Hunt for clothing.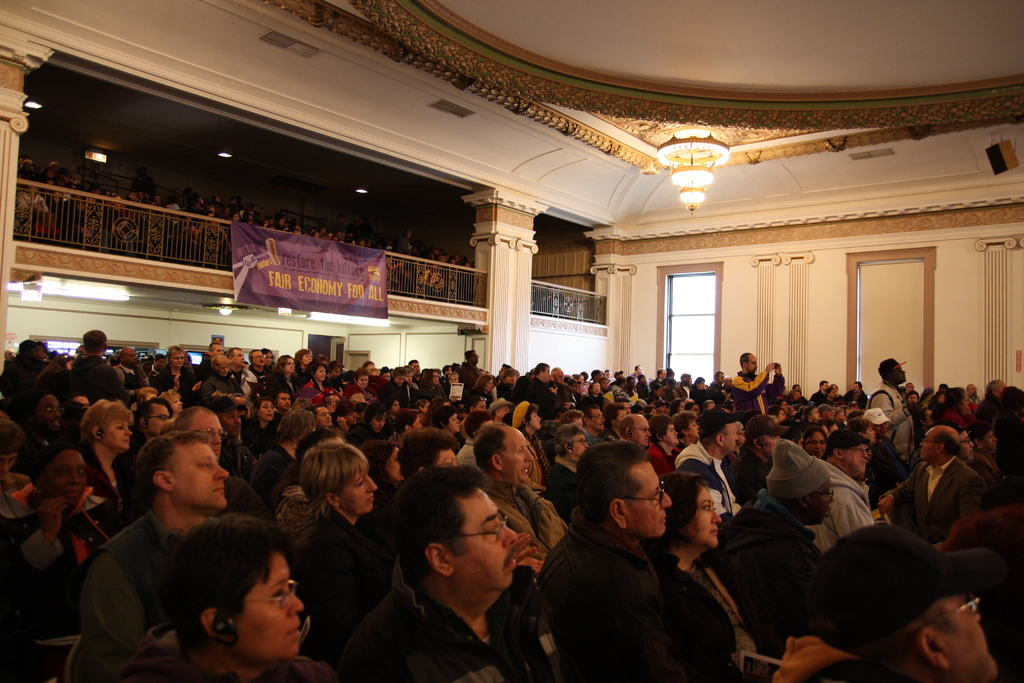
Hunted down at BBox(328, 555, 550, 682).
